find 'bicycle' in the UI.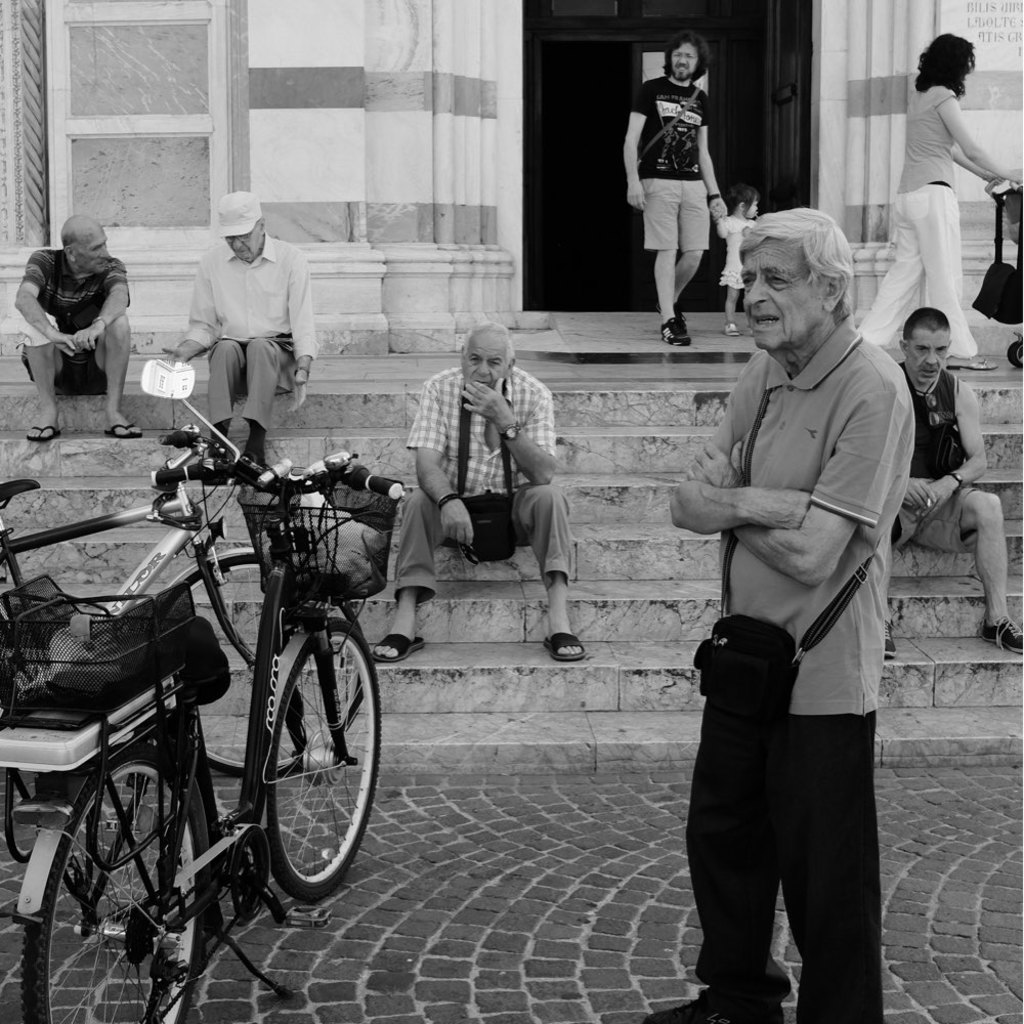
UI element at crop(0, 420, 377, 834).
